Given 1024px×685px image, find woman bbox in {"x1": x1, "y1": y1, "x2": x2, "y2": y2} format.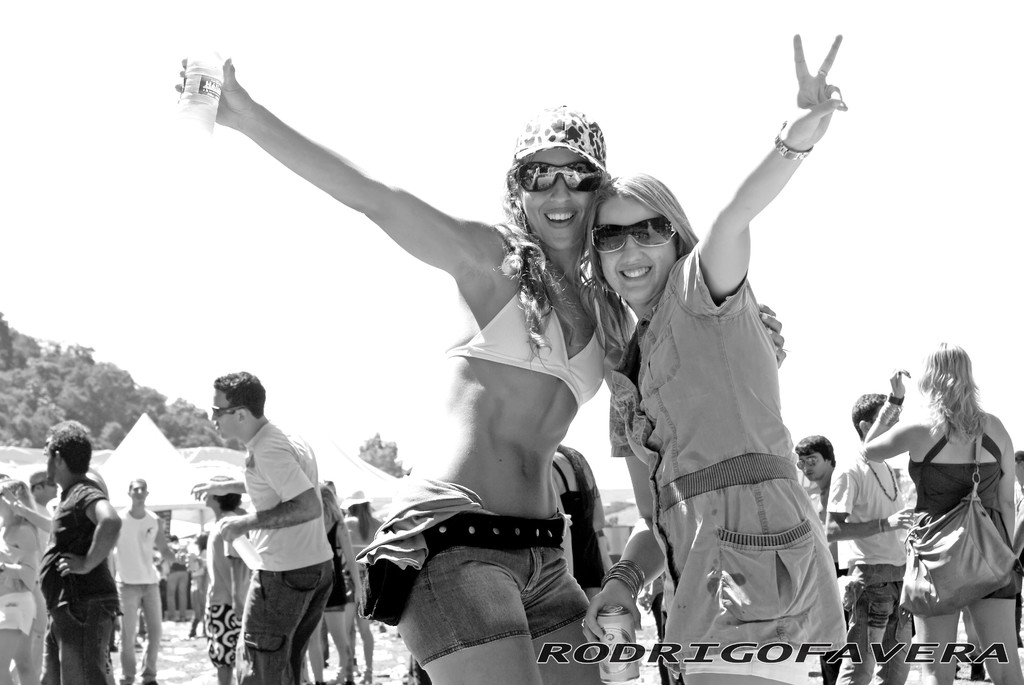
{"x1": 337, "y1": 491, "x2": 381, "y2": 684}.
